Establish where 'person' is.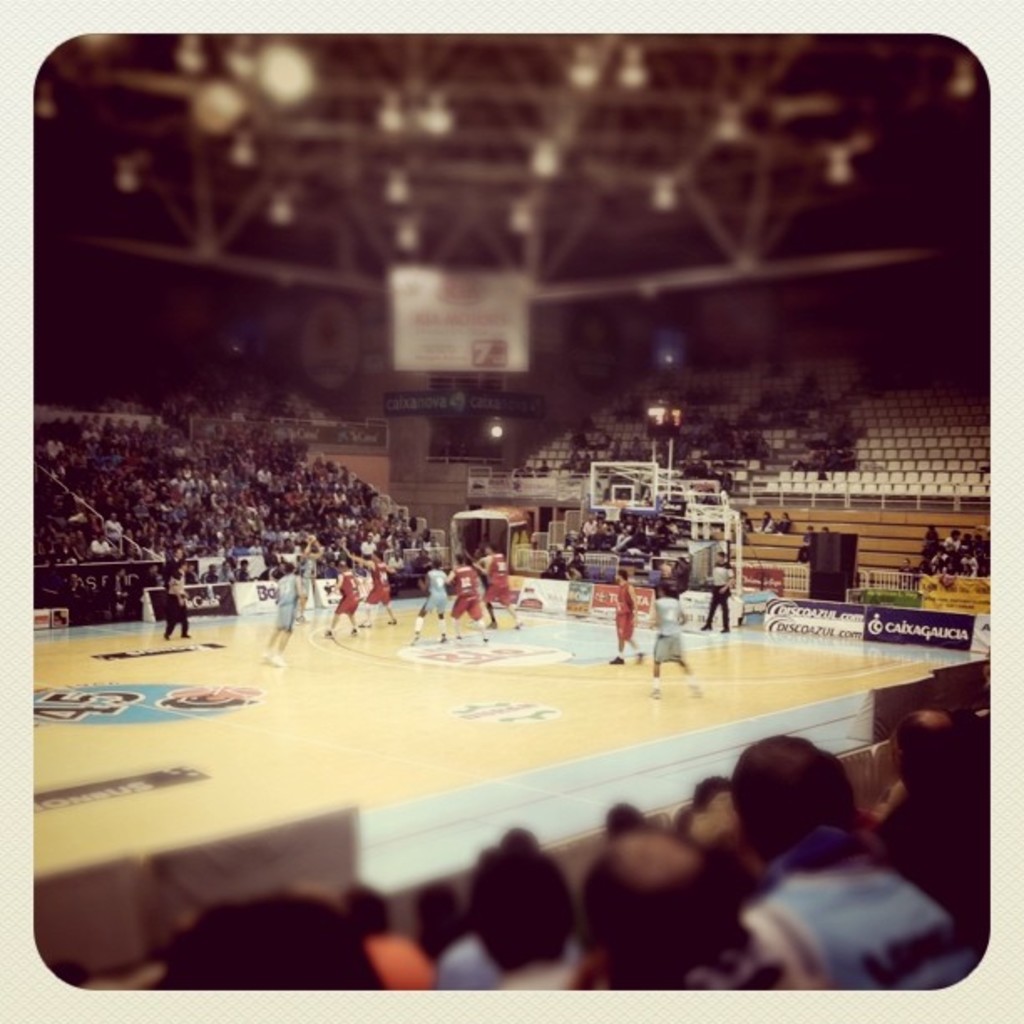
Established at <box>604,562,632,666</box>.
